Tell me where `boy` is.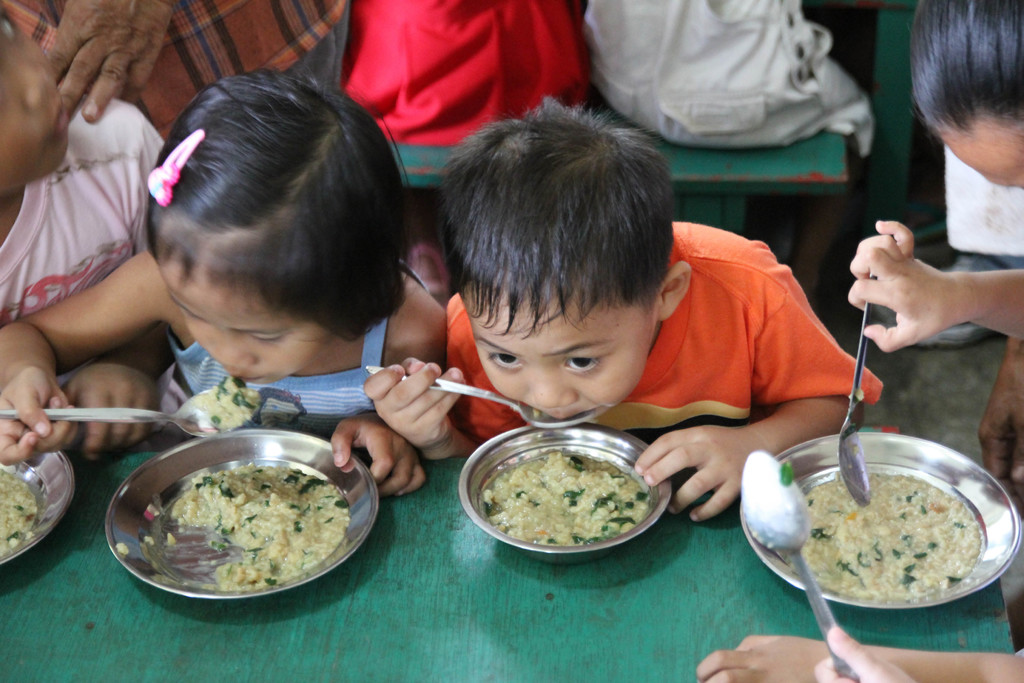
`boy` is at bbox=(363, 94, 881, 520).
